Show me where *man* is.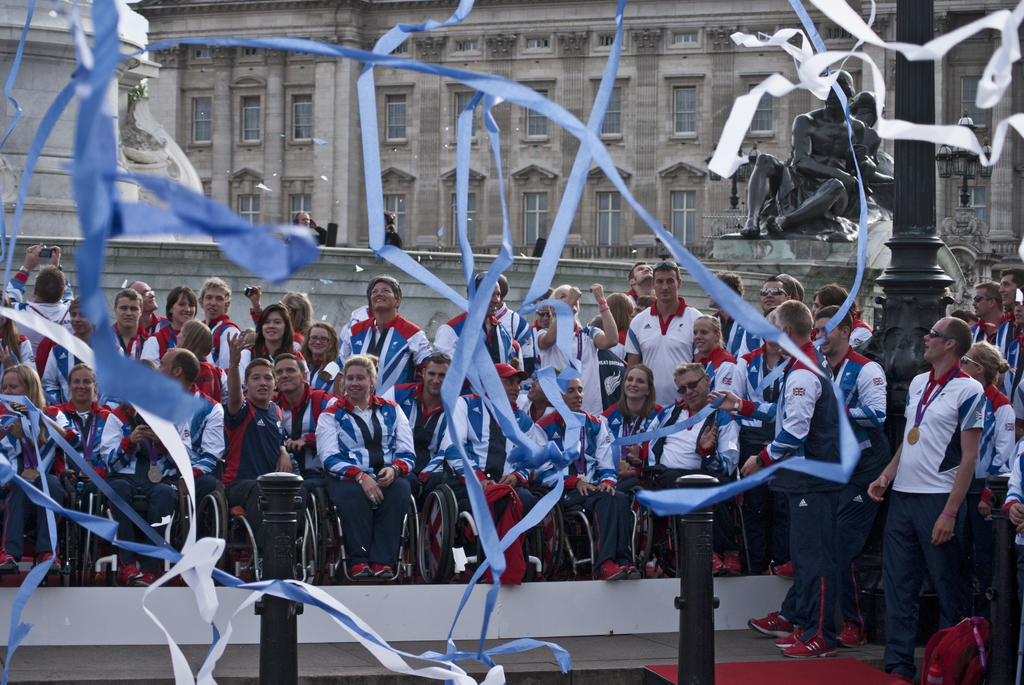
*man* is at [x1=504, y1=366, x2=571, y2=434].
